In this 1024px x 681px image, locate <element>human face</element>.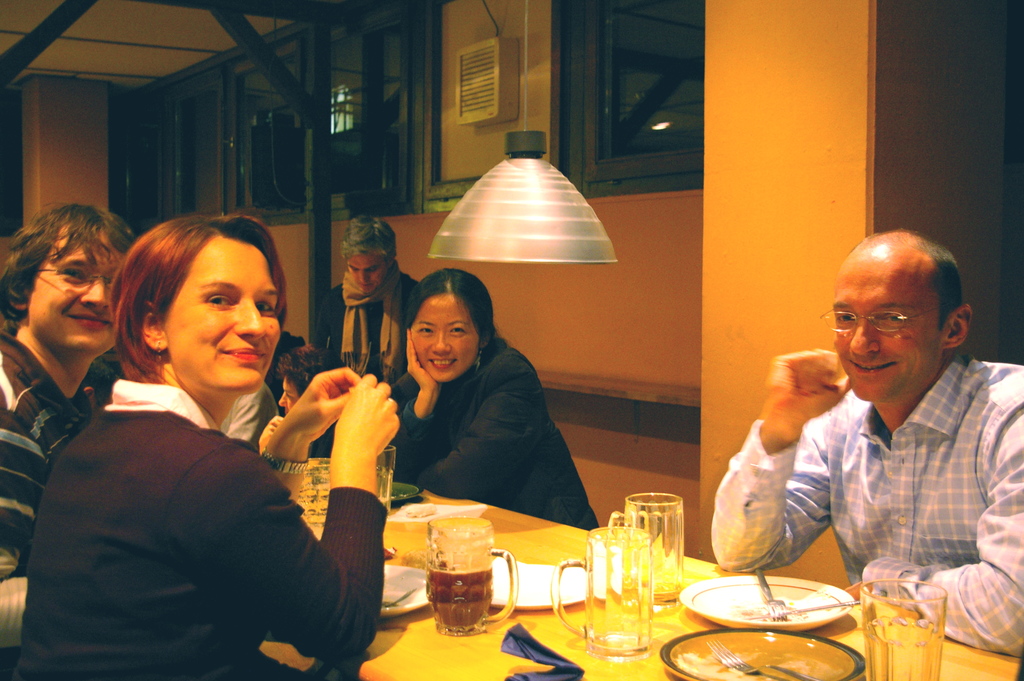
Bounding box: (163,239,281,386).
